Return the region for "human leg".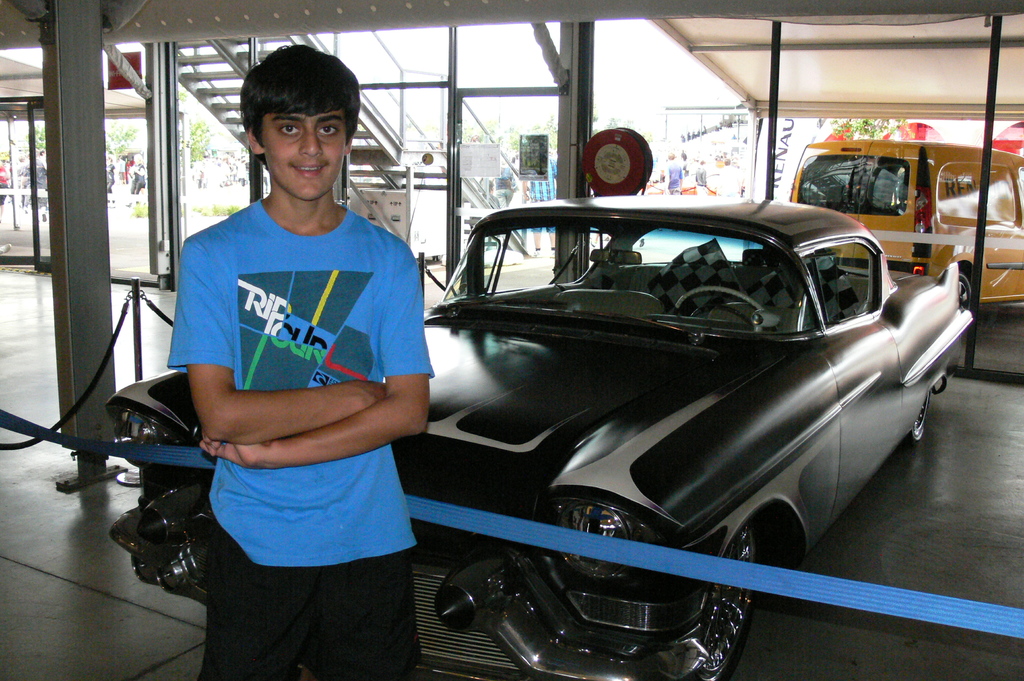
BBox(309, 547, 420, 676).
